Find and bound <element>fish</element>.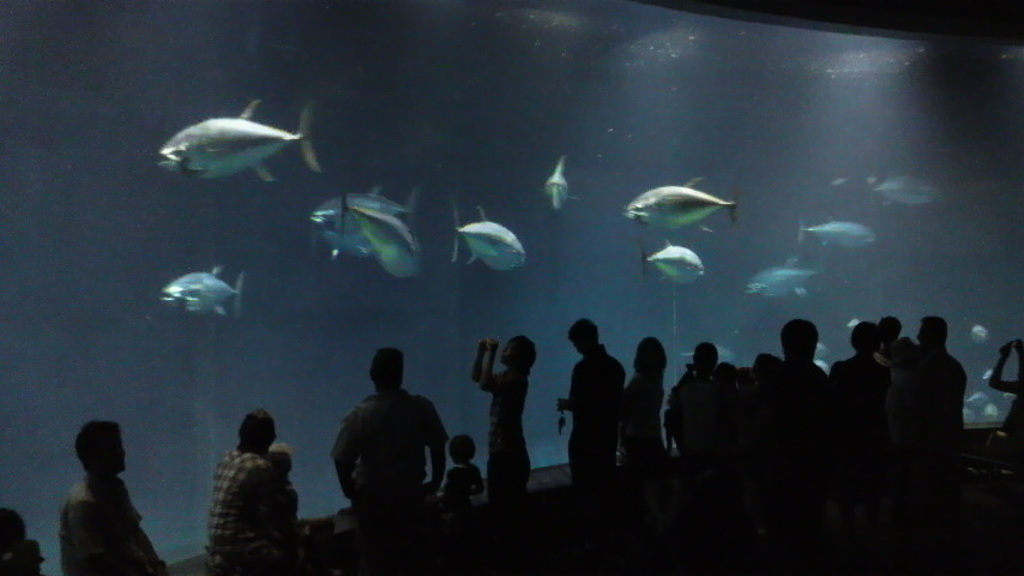
Bound: [left=796, top=217, right=880, bottom=250].
